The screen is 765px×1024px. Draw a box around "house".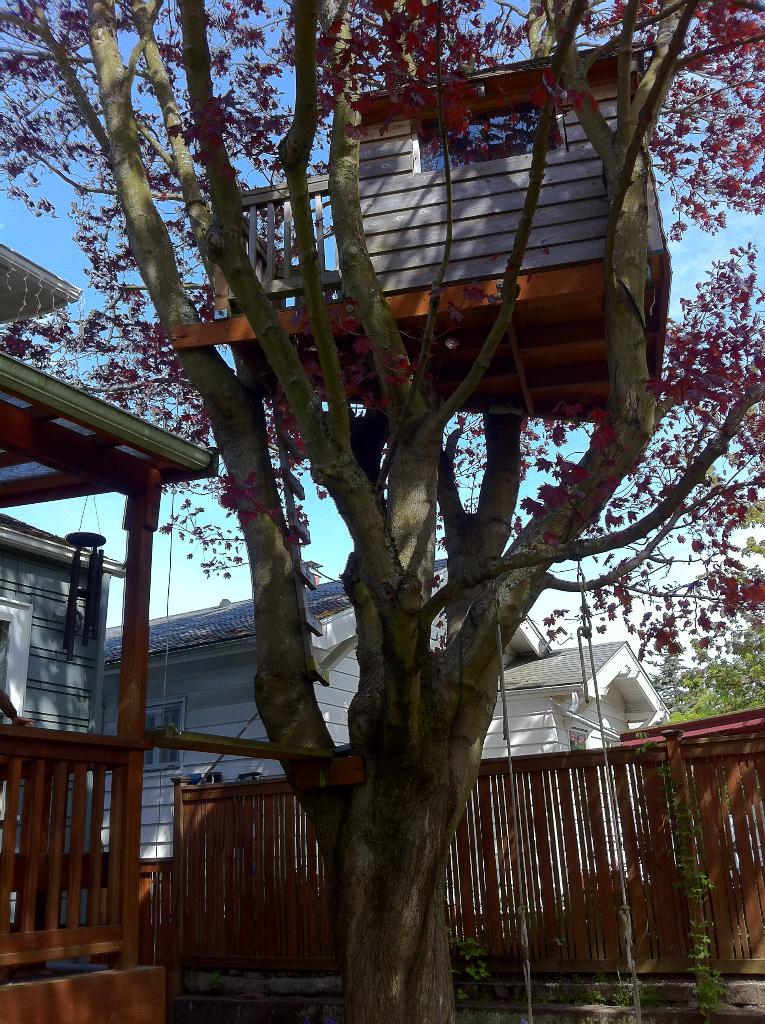
rect(96, 555, 686, 947).
